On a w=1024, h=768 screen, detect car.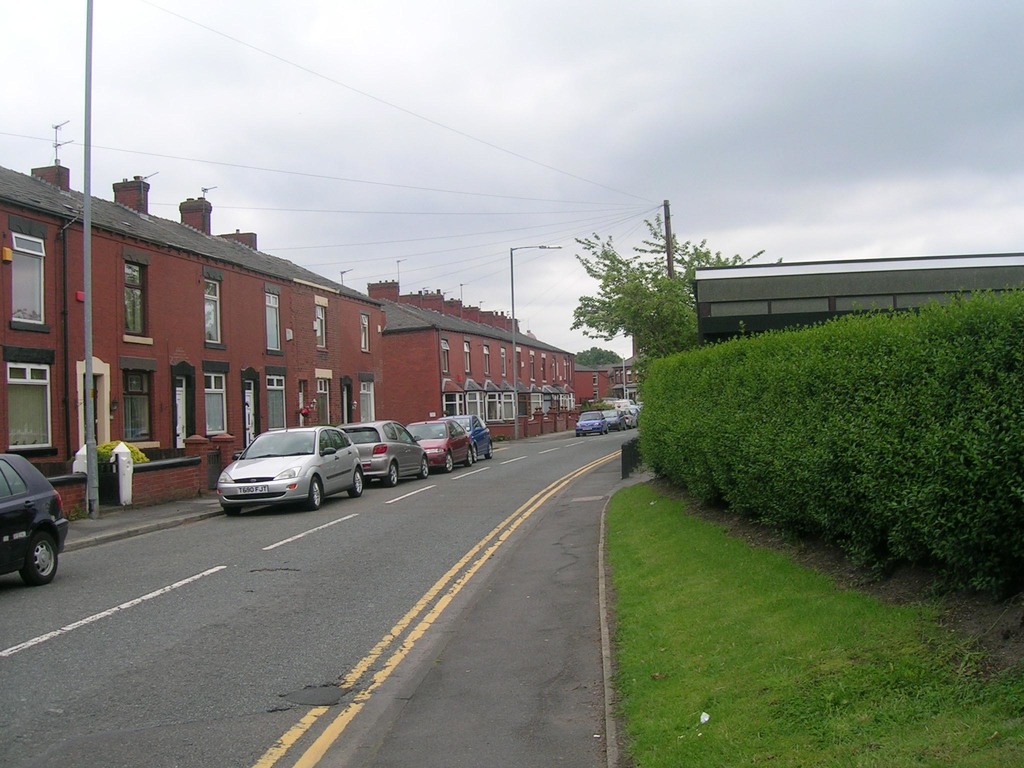
{"x1": 209, "y1": 417, "x2": 372, "y2": 514}.
